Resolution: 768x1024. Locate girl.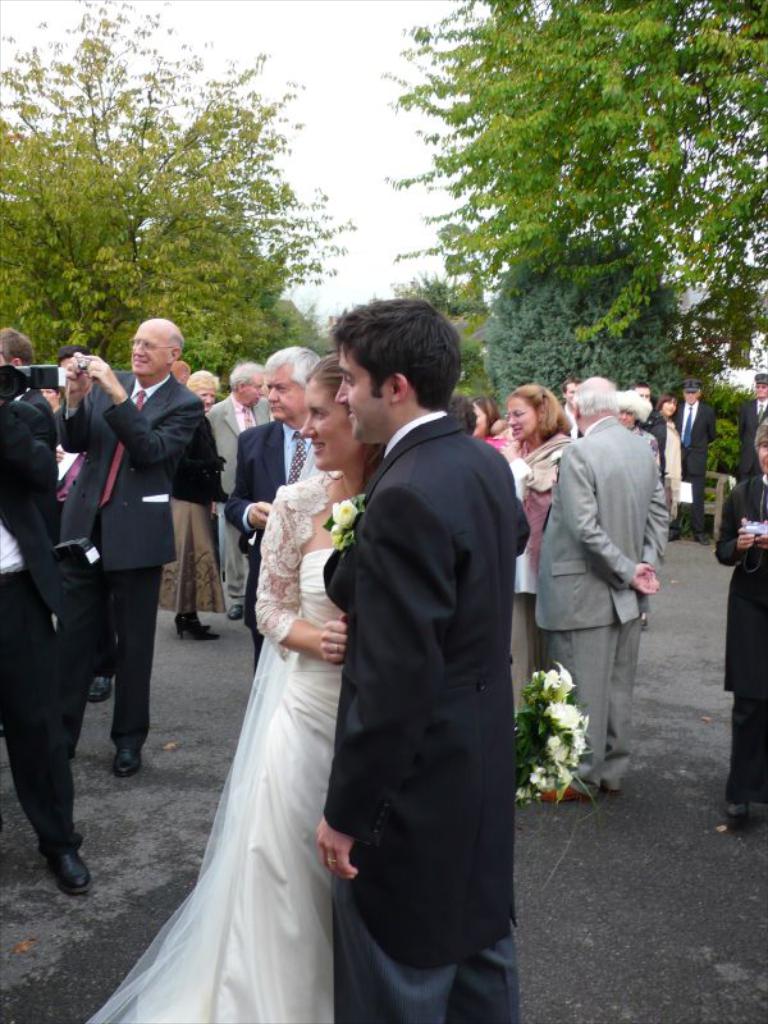
[left=82, top=355, right=383, bottom=1023].
